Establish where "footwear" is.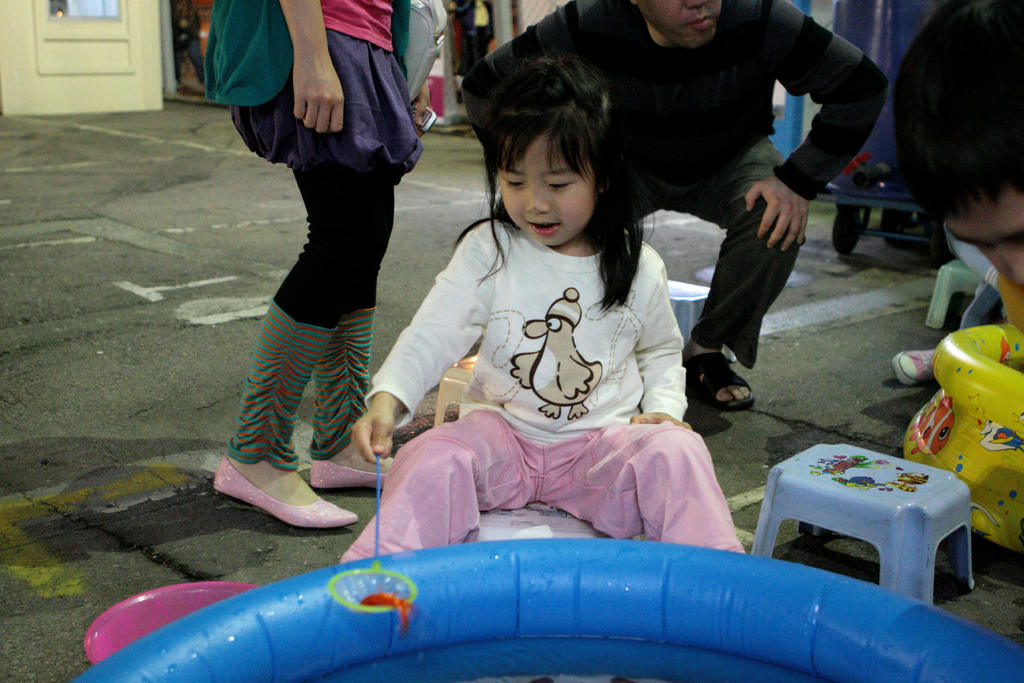
Established at BBox(207, 452, 358, 550).
